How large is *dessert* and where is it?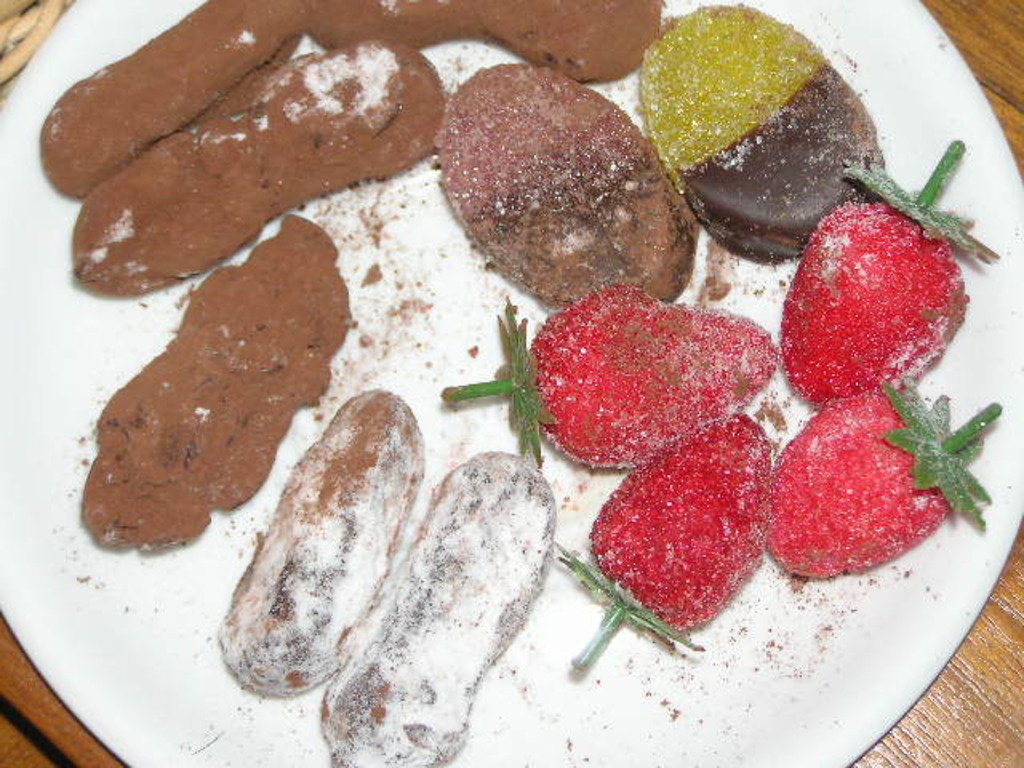
Bounding box: 38:0:304:195.
